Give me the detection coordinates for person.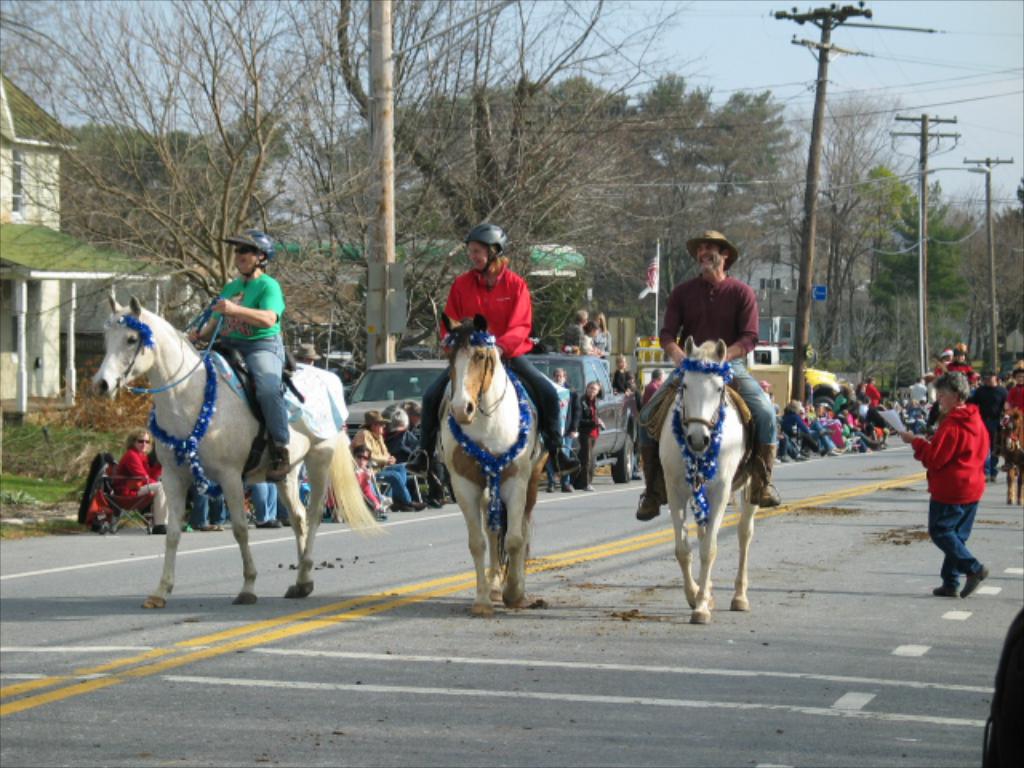
[left=630, top=229, right=786, bottom=515].
